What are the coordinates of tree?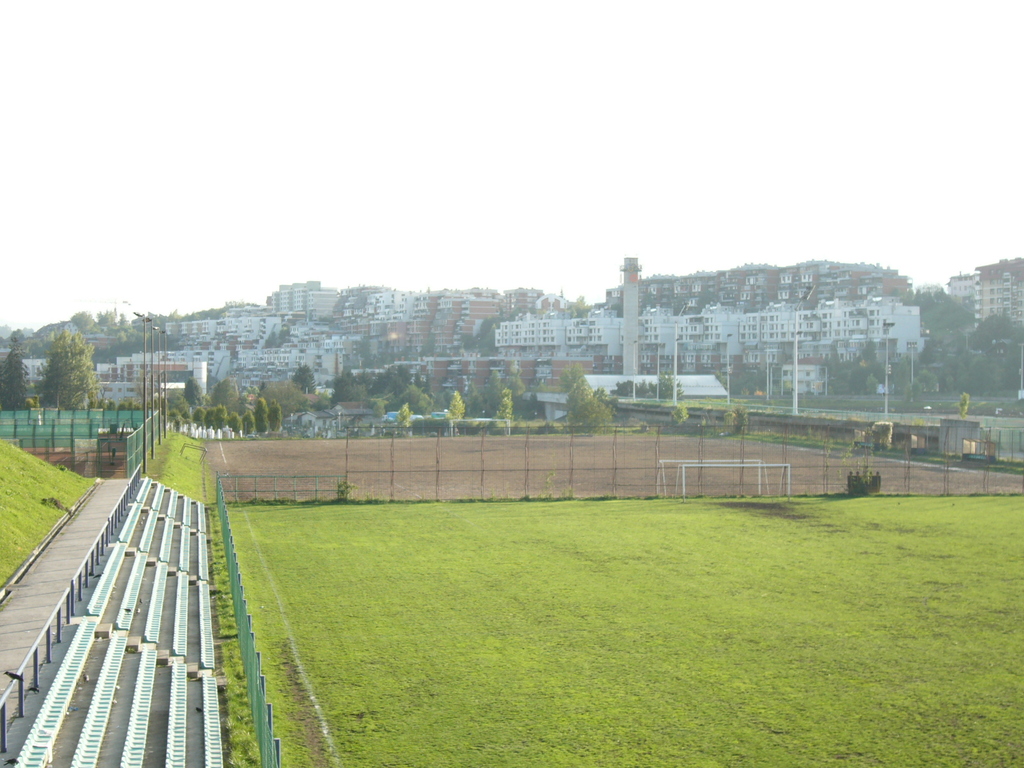
440 394 472 431.
